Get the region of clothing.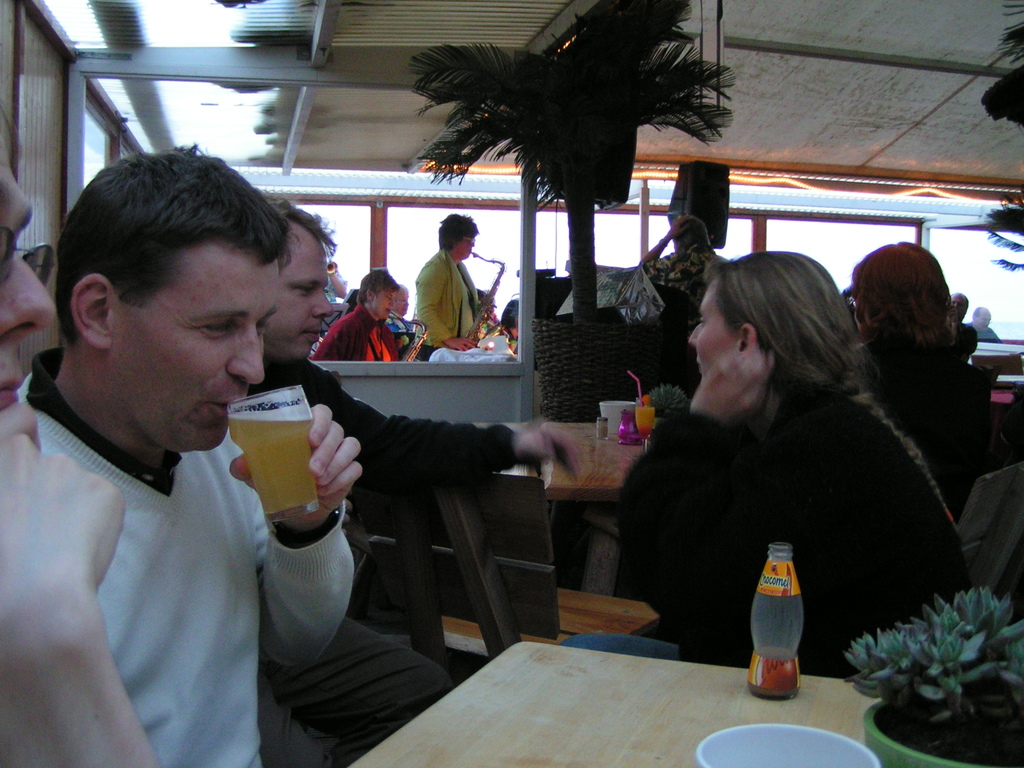
(x1=647, y1=222, x2=717, y2=356).
